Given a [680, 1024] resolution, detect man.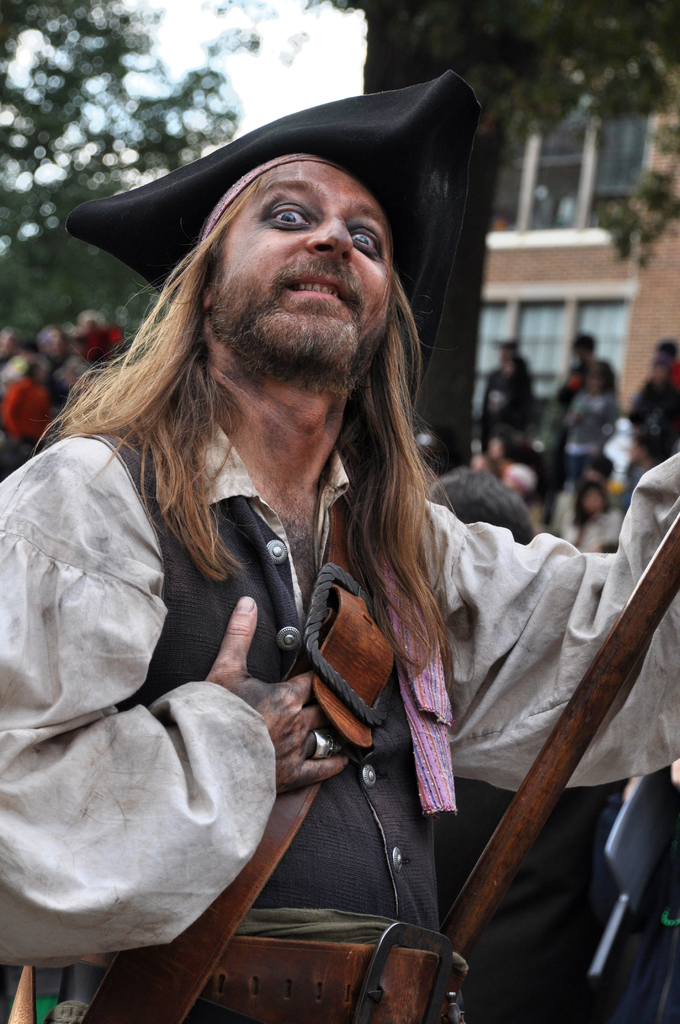
{"x1": 22, "y1": 77, "x2": 614, "y2": 1020}.
